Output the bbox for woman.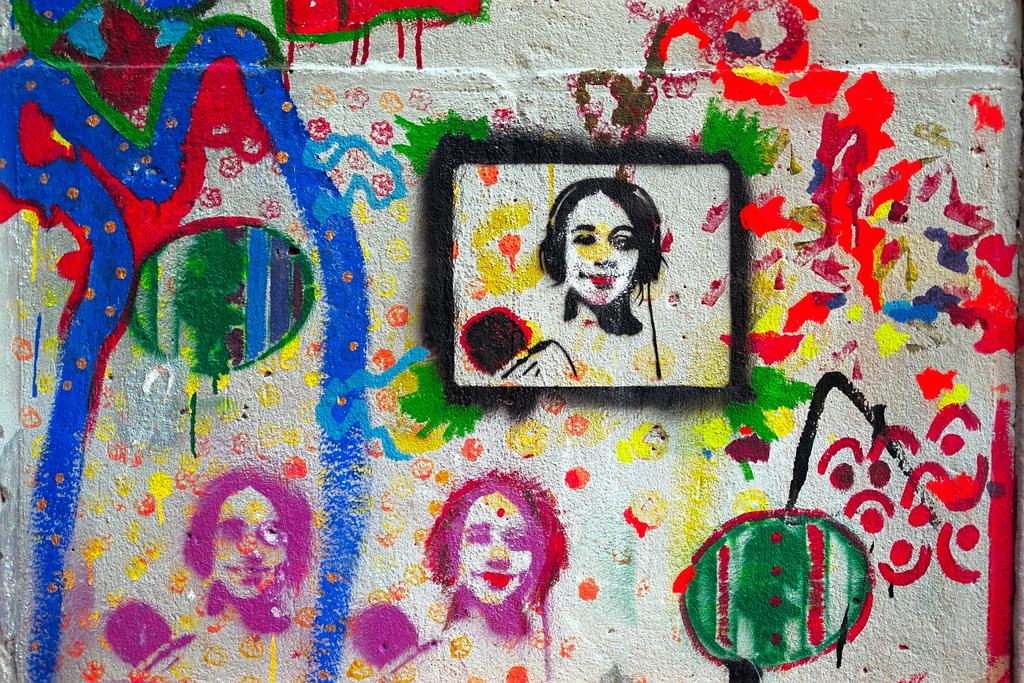
[184, 463, 316, 639].
